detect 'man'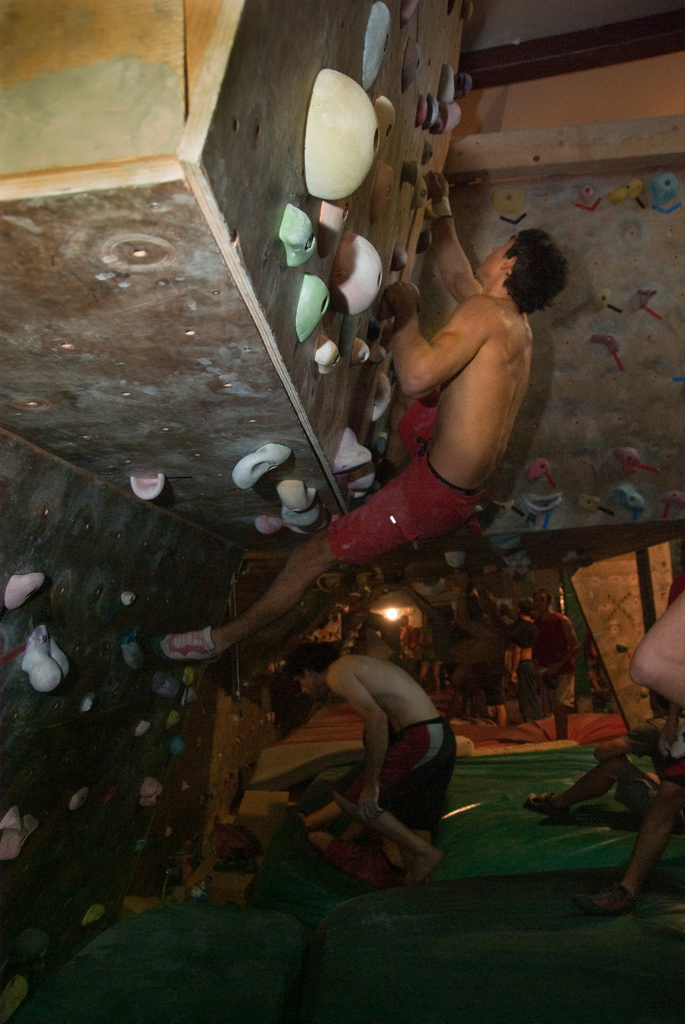
169:160:563:665
